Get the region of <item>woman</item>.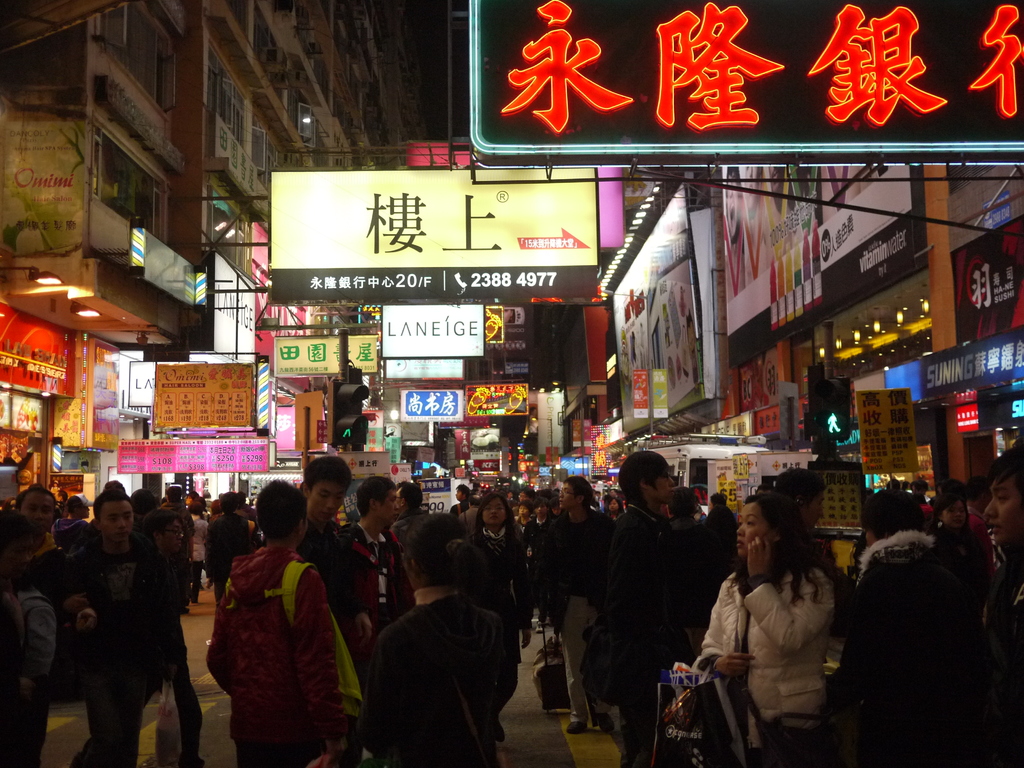
x1=0 y1=513 x2=37 y2=765.
